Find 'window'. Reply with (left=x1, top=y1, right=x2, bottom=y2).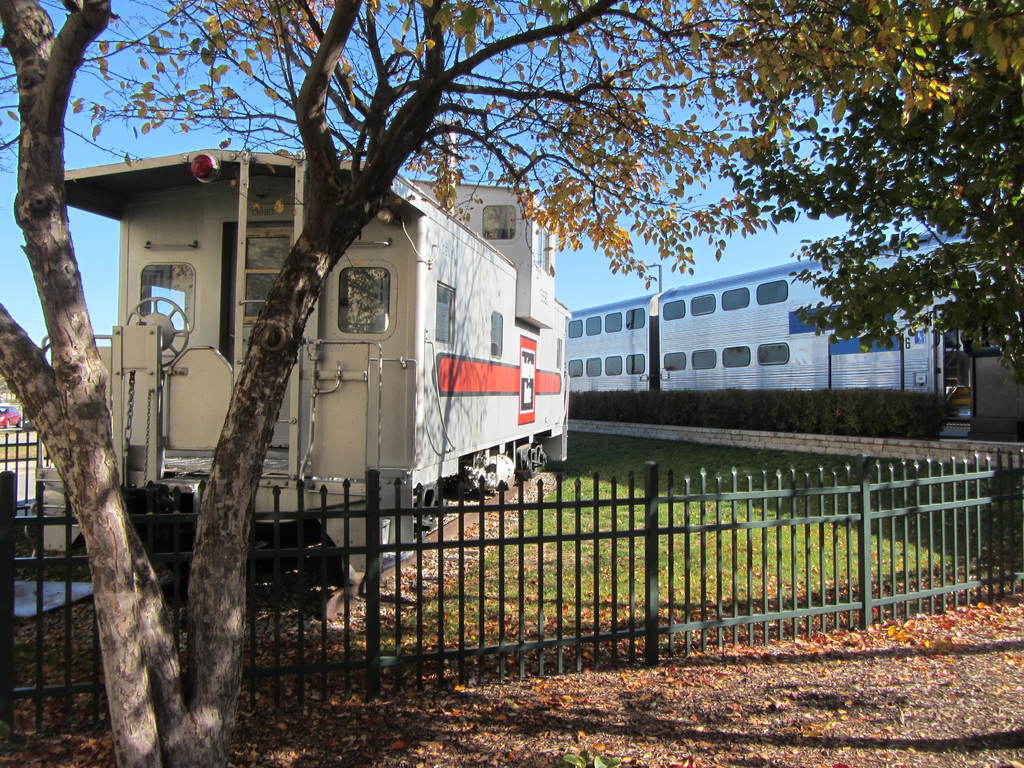
(left=627, top=353, right=648, bottom=373).
